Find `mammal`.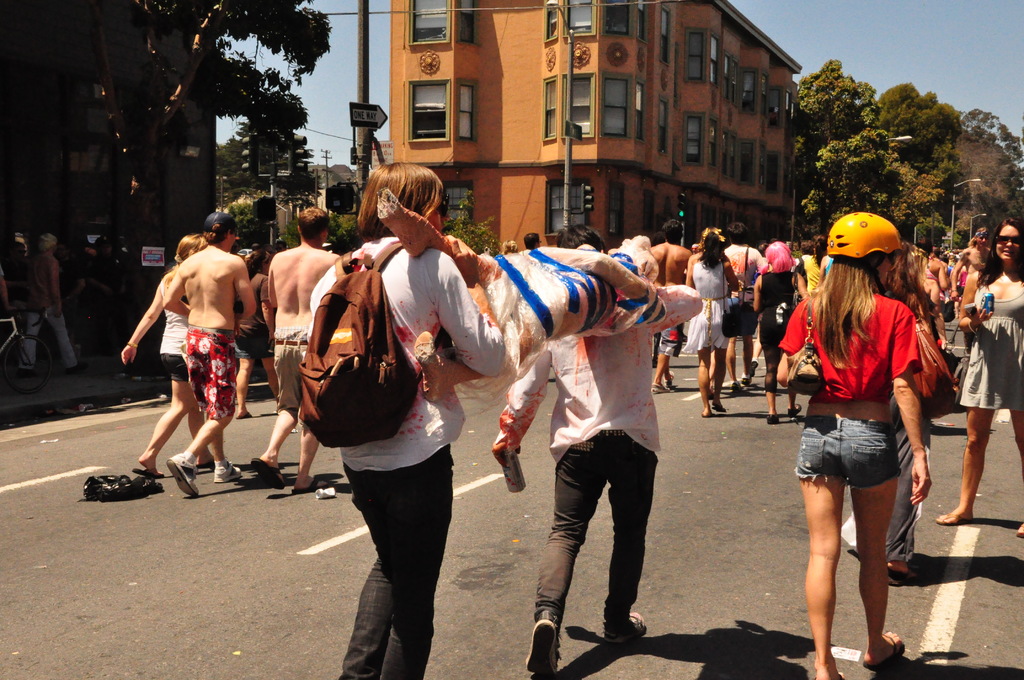
x1=801, y1=240, x2=817, y2=269.
